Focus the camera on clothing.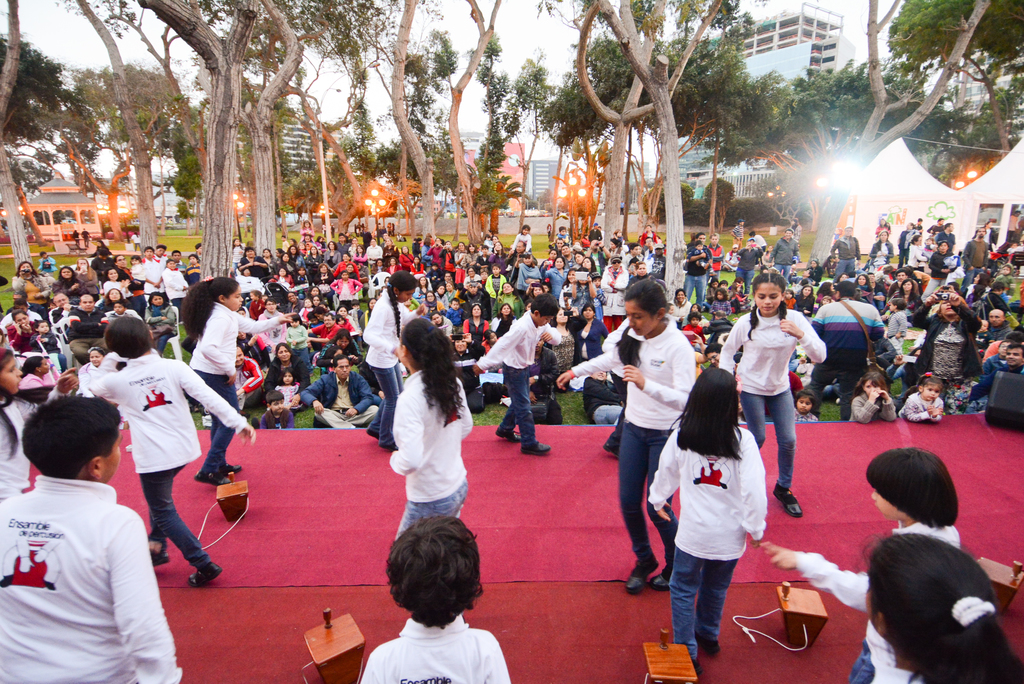
Focus region: 905/383/940/422.
